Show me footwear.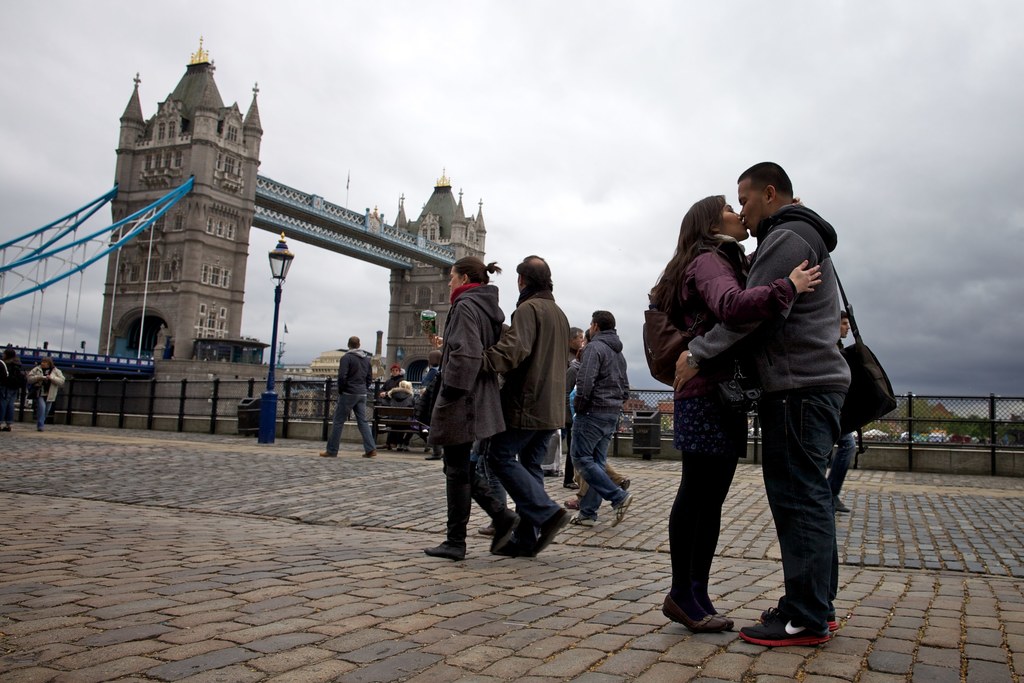
footwear is here: <region>836, 497, 849, 509</region>.
